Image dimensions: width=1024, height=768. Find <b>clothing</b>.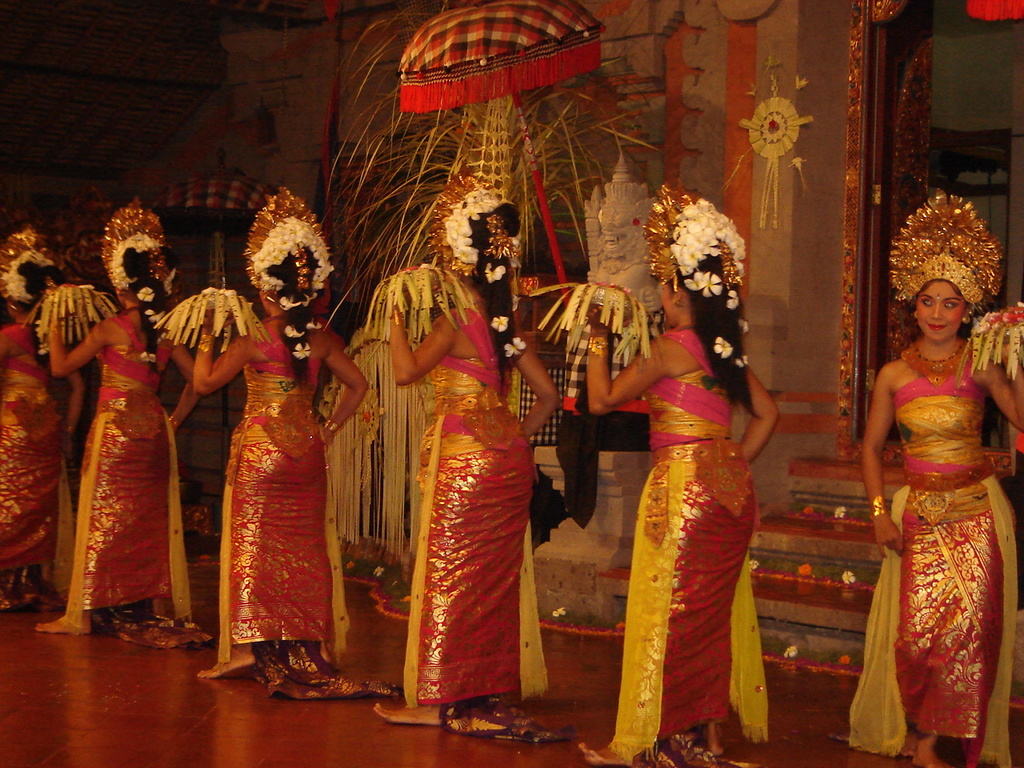
[386, 302, 567, 714].
